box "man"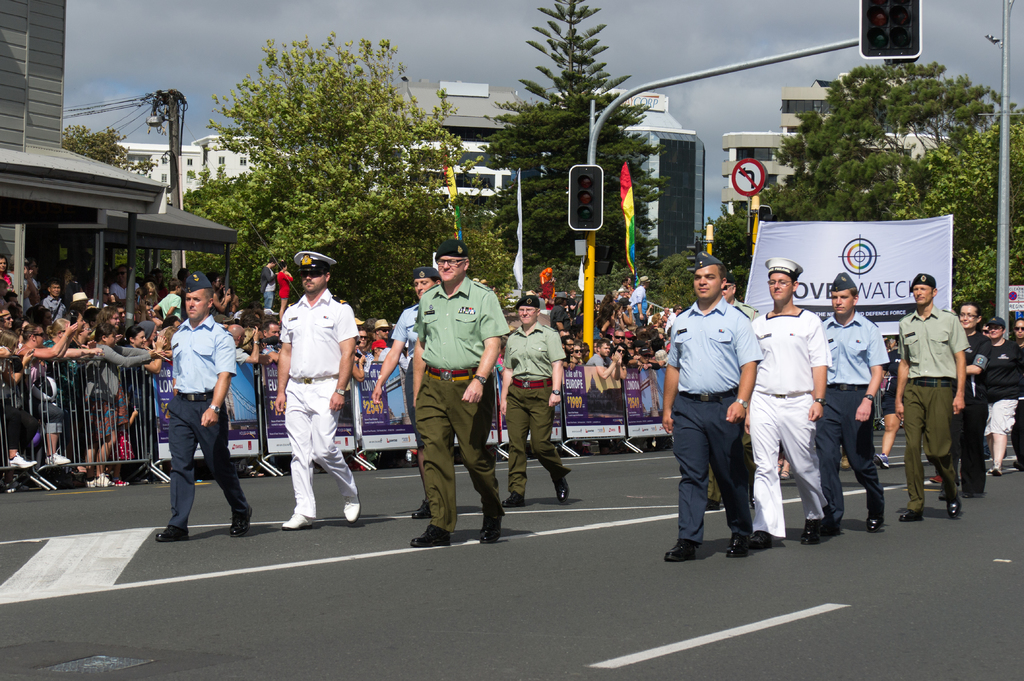
x1=376 y1=315 x2=393 y2=343
